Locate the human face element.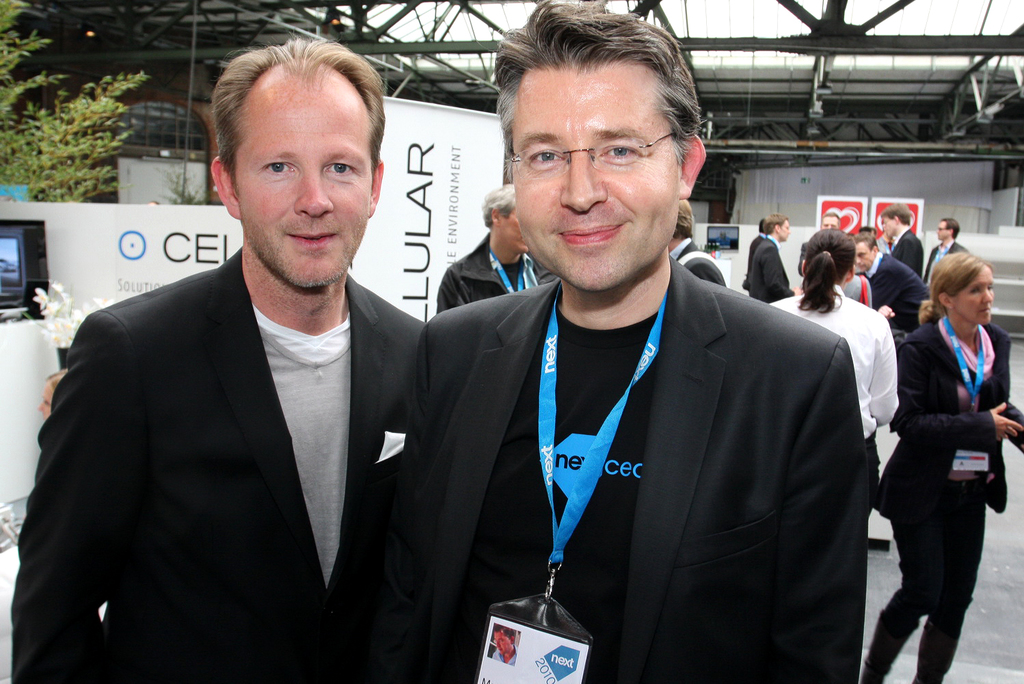
Element bbox: <box>880,218,900,236</box>.
